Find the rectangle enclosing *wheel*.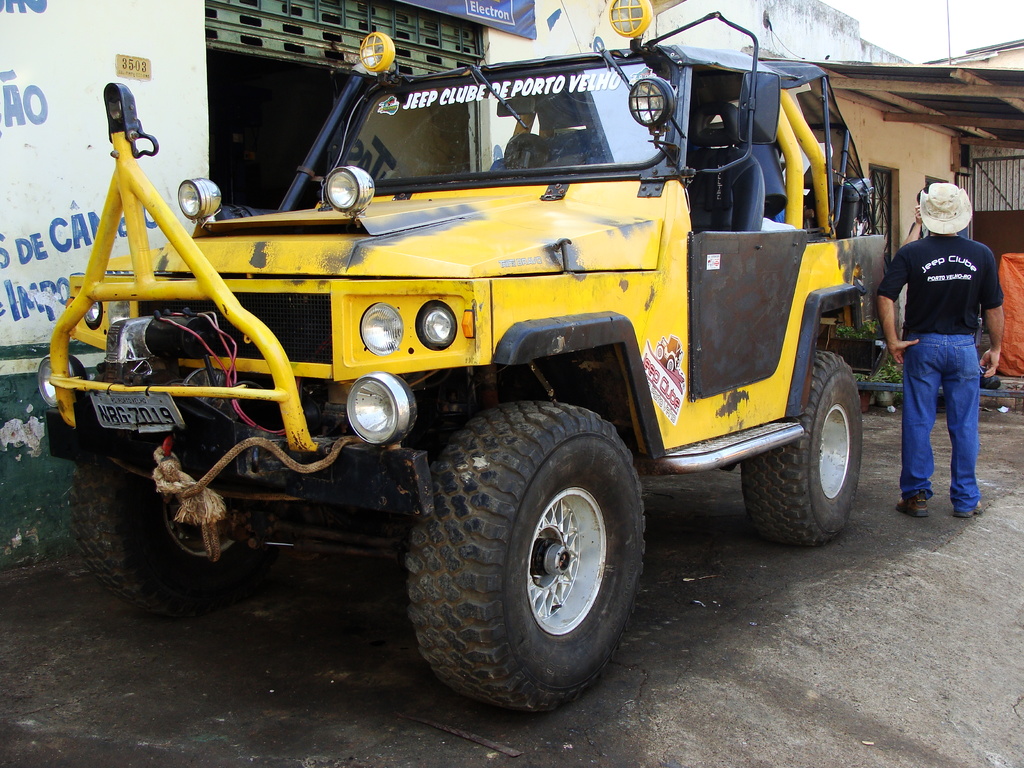
[410, 397, 649, 697].
